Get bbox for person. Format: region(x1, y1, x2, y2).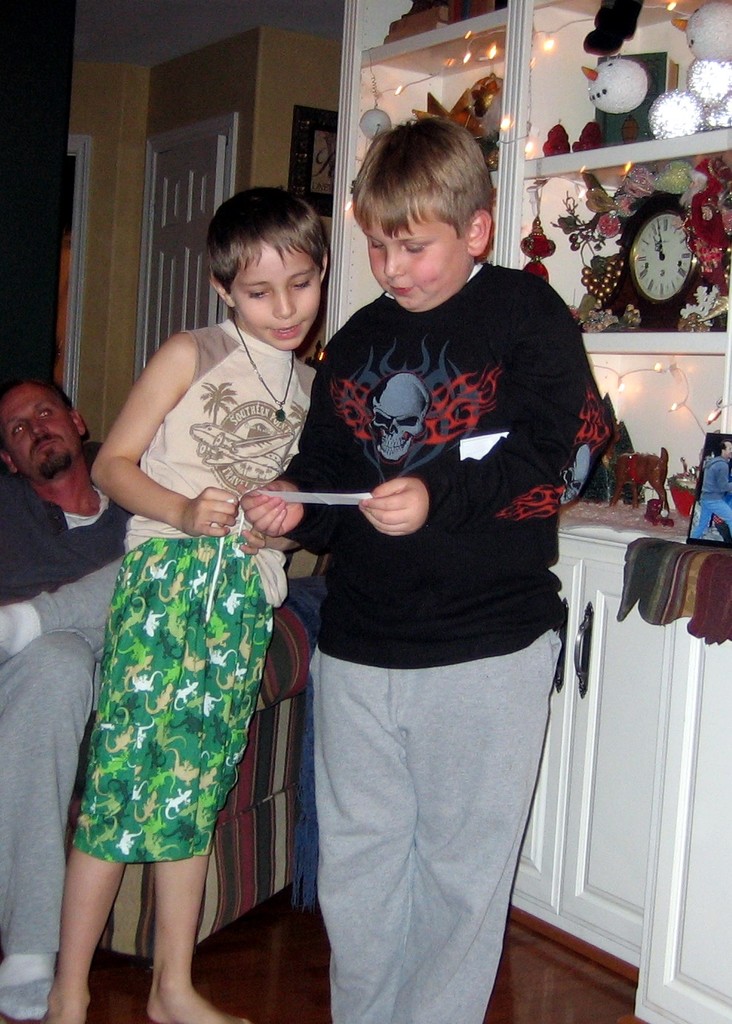
region(685, 446, 731, 539).
